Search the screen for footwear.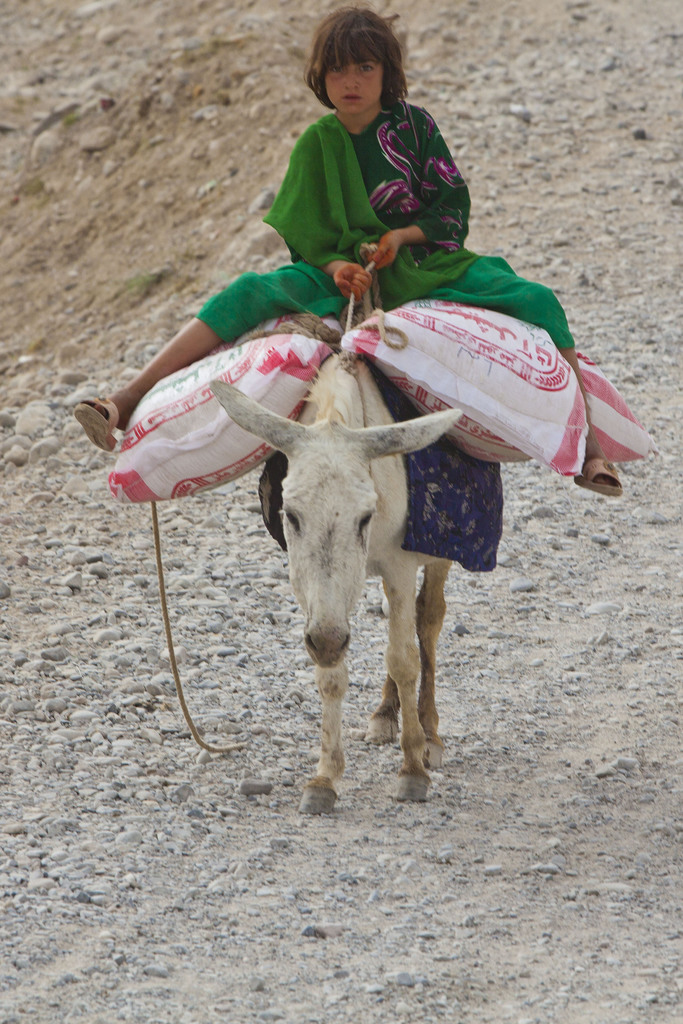
Found at box=[573, 460, 622, 496].
